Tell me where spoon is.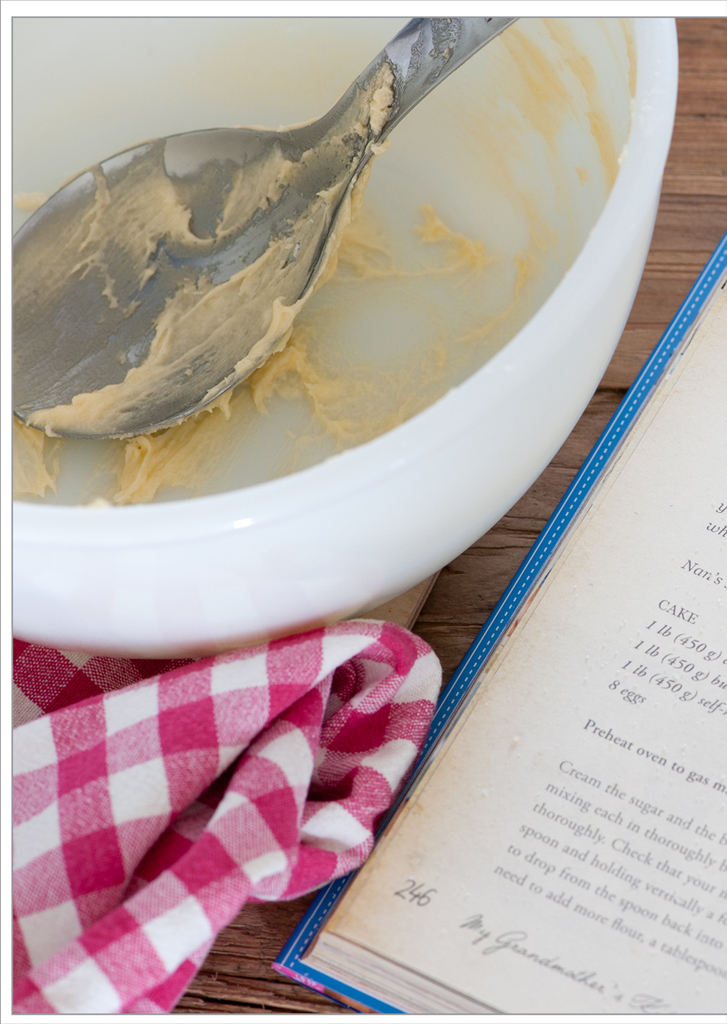
spoon is at region(0, 19, 575, 439).
